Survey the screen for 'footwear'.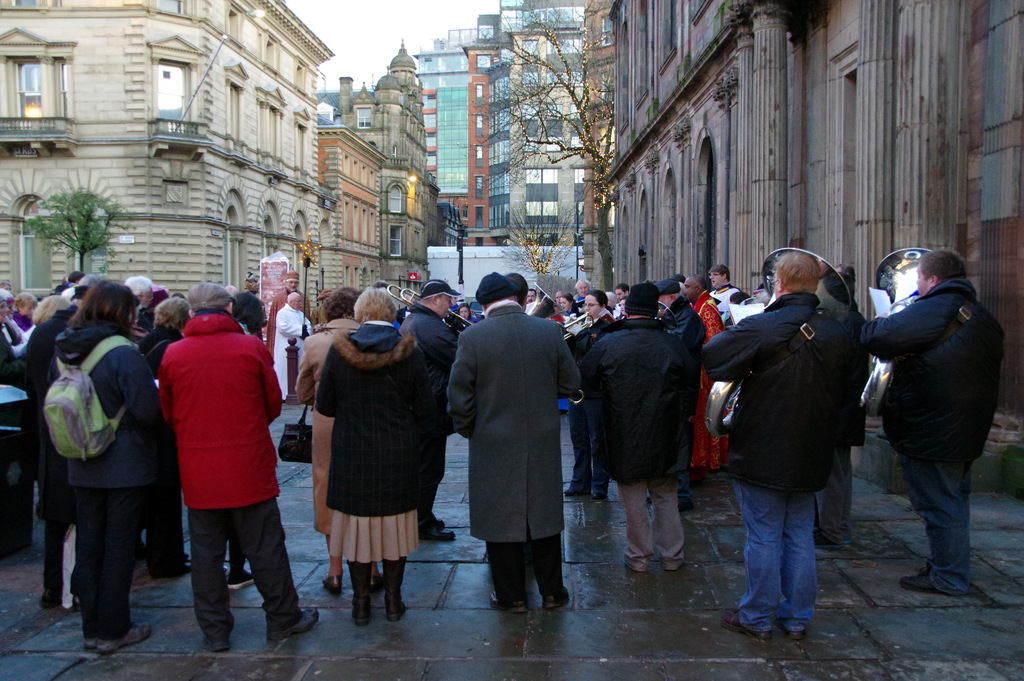
Survey found: region(186, 554, 194, 571).
